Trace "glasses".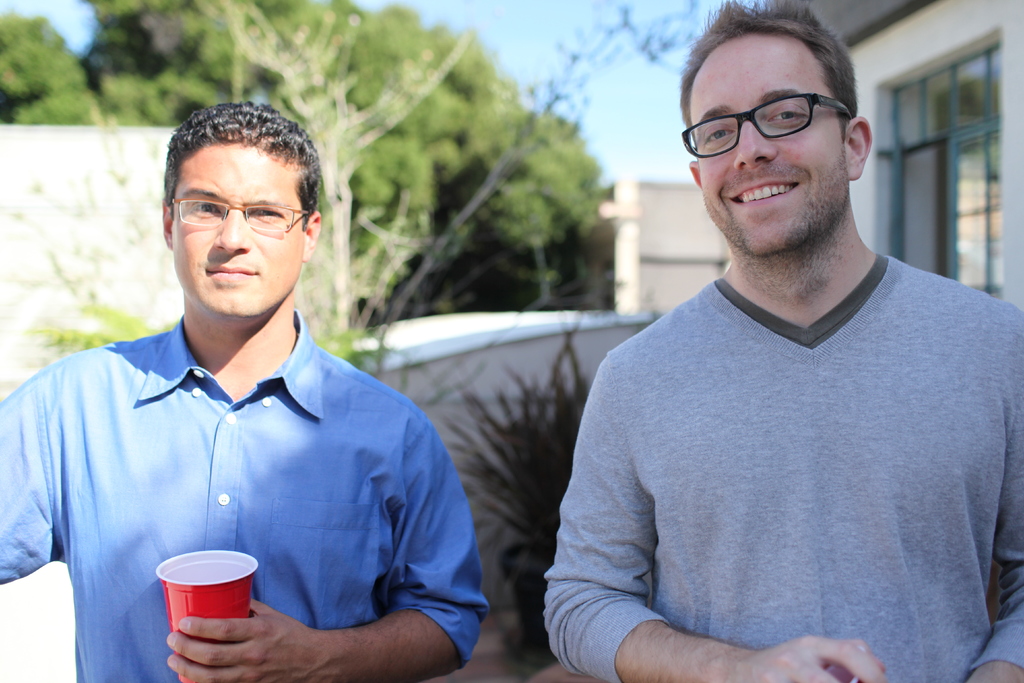
Traced to [170,197,312,233].
